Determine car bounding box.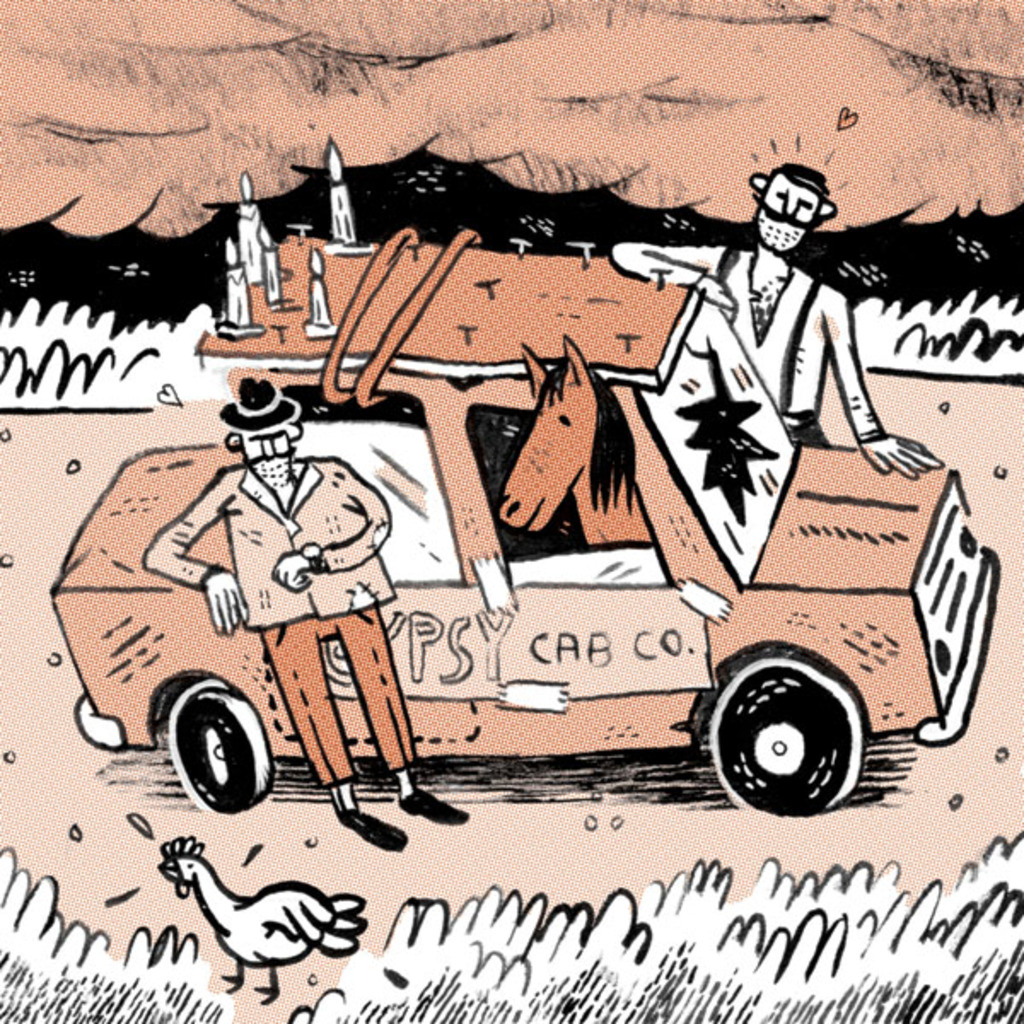
Determined: 20,346,959,829.
